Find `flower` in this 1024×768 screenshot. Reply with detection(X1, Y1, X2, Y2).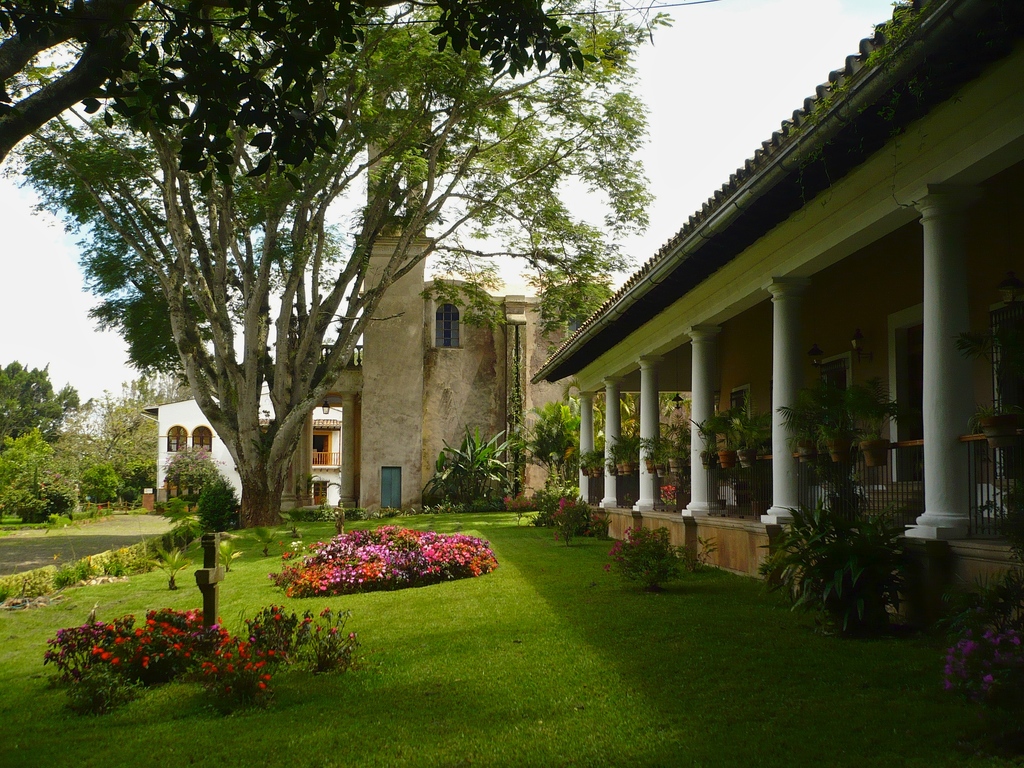
detection(160, 606, 165, 611).
